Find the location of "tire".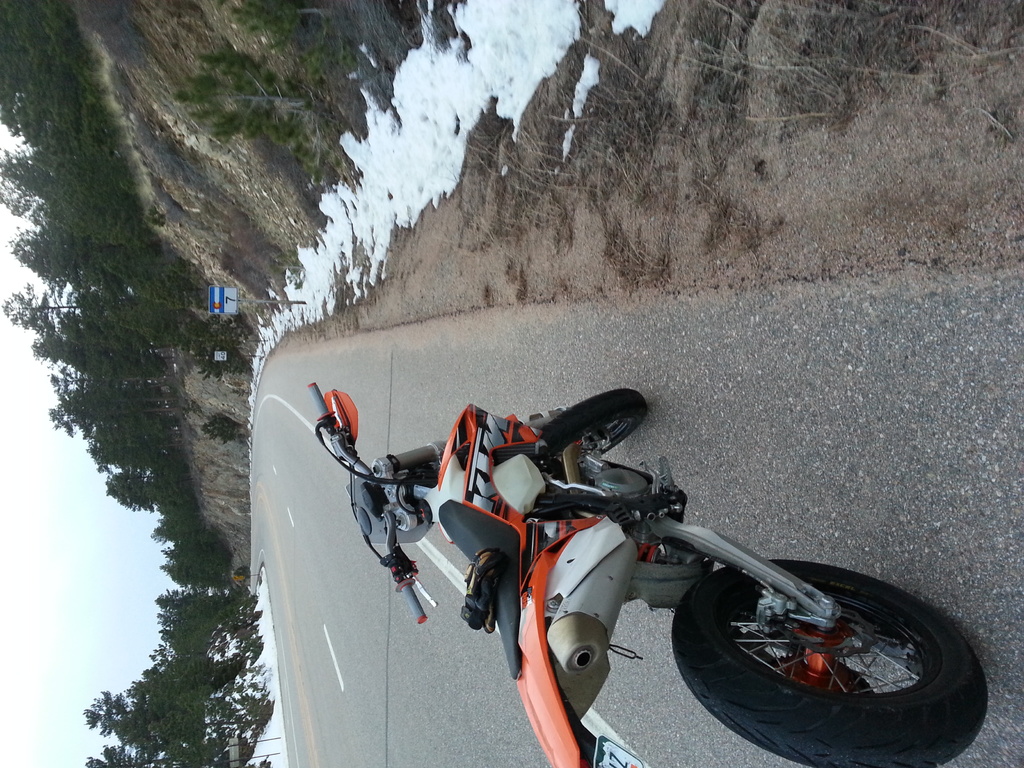
Location: Rect(540, 387, 647, 470).
